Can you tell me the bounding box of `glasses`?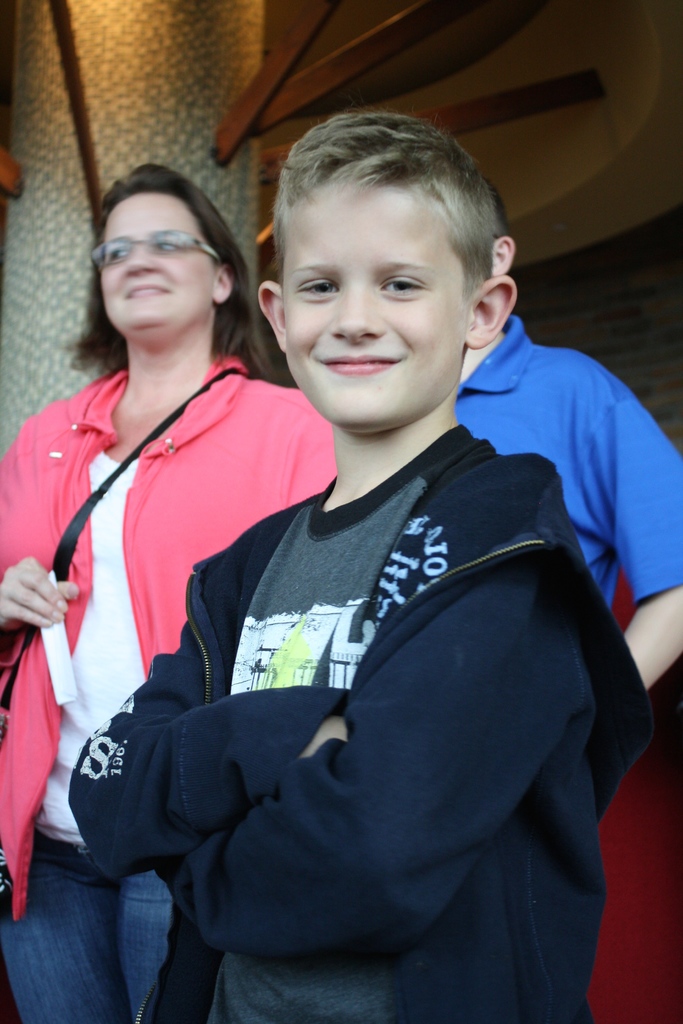
x1=82, y1=230, x2=231, y2=273.
